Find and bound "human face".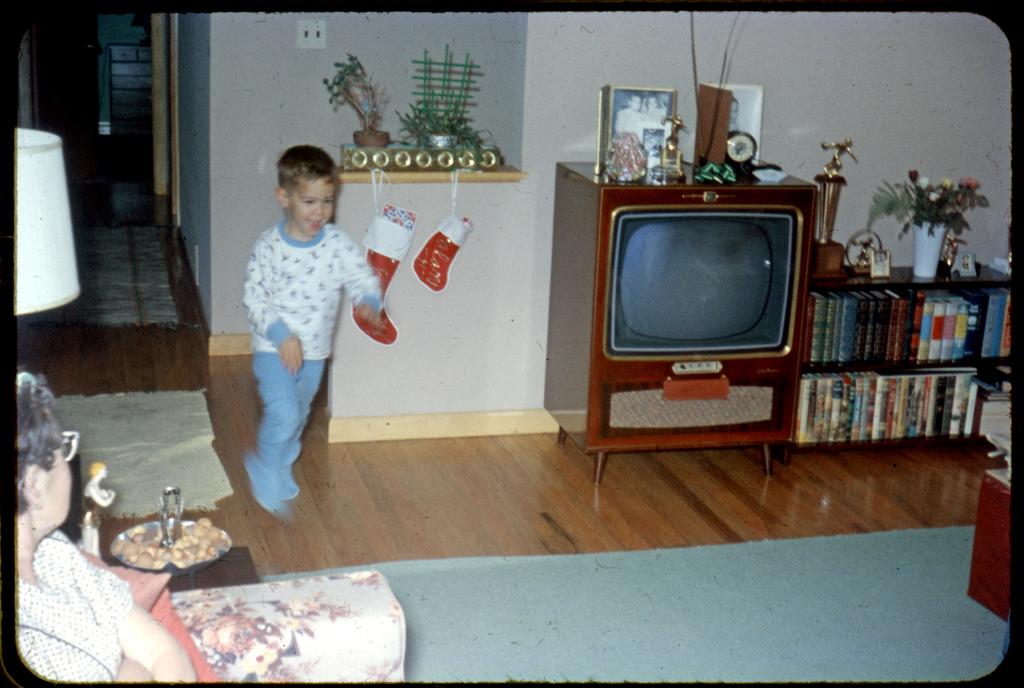
Bound: (left=42, top=426, right=84, bottom=527).
